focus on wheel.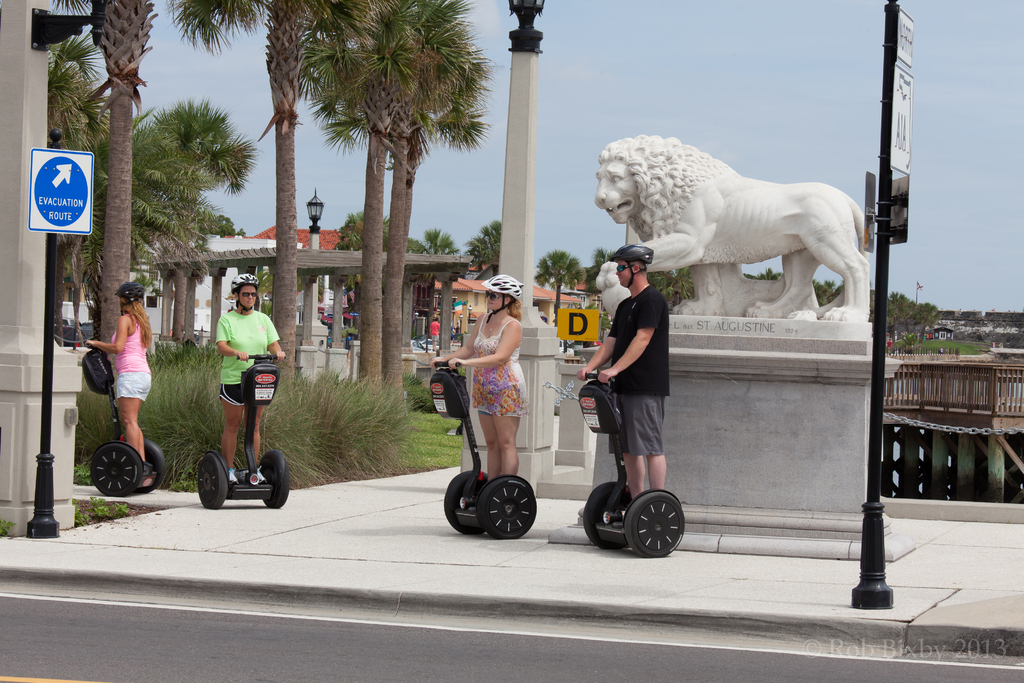
Focused at (136,454,163,495).
